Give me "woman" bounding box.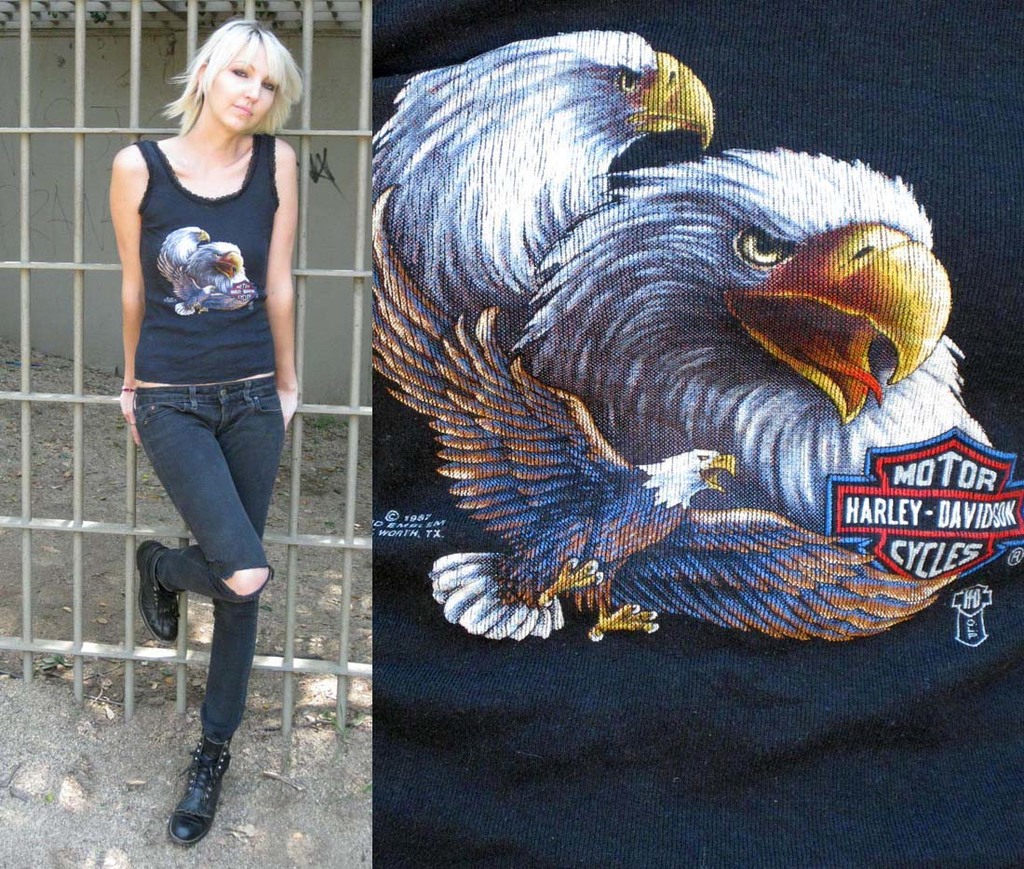
box(95, 0, 322, 811).
